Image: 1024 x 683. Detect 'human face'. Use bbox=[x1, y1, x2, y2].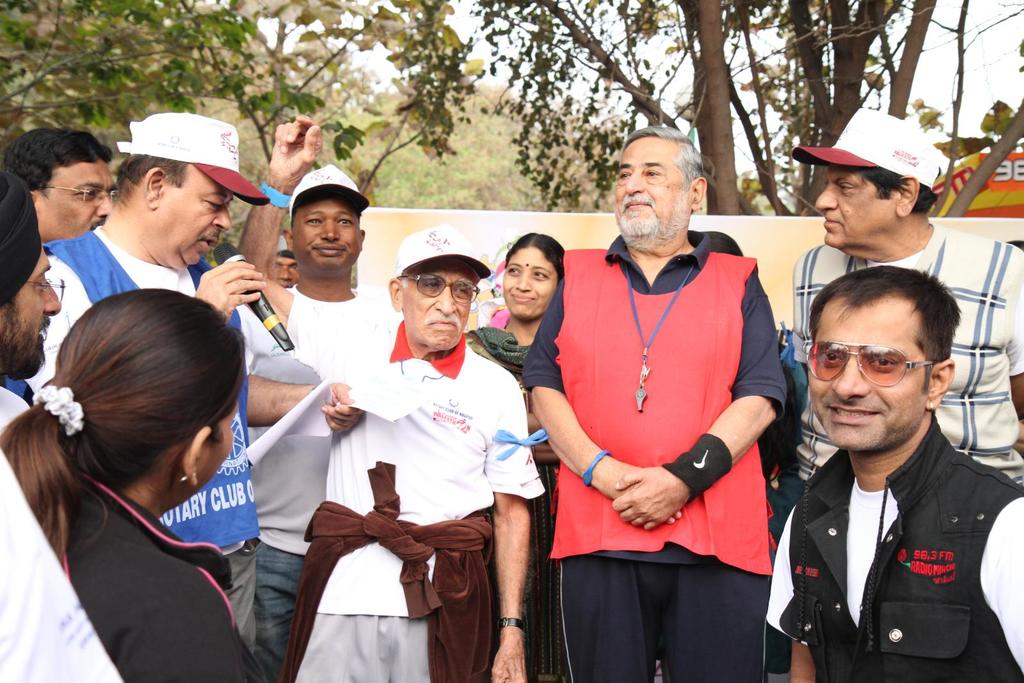
bbox=[1, 246, 59, 375].
